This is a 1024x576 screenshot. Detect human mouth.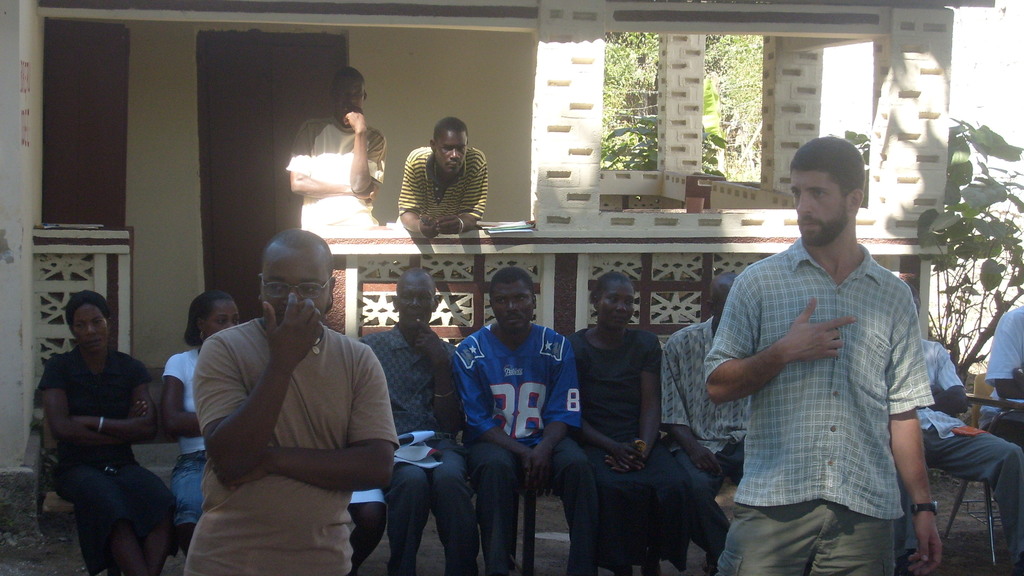
797,214,826,234.
